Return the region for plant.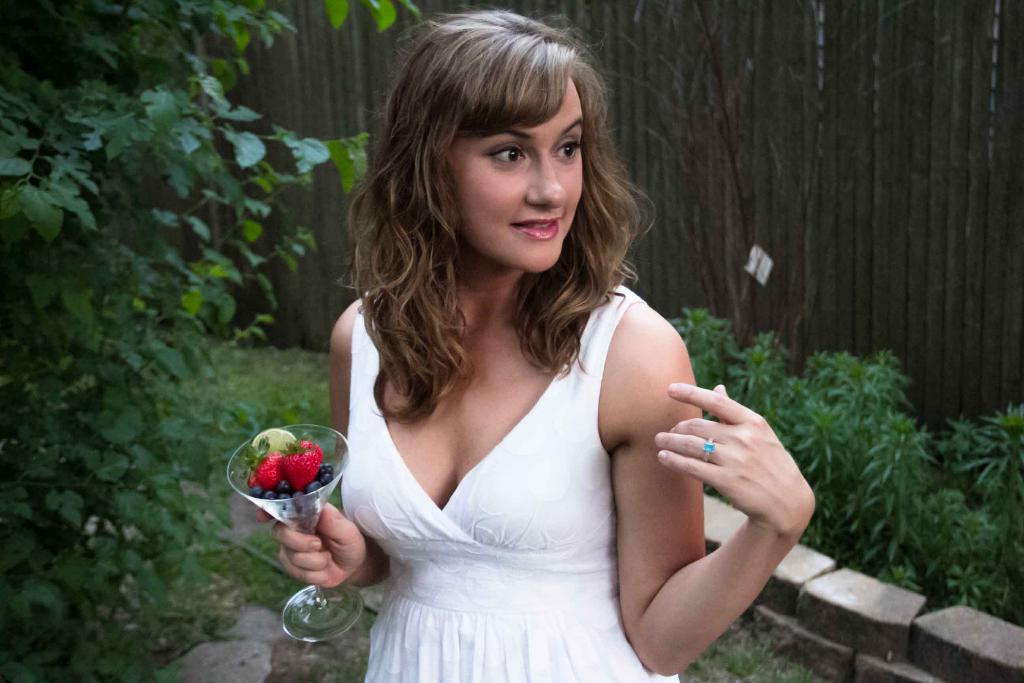
[left=721, top=315, right=794, bottom=524].
